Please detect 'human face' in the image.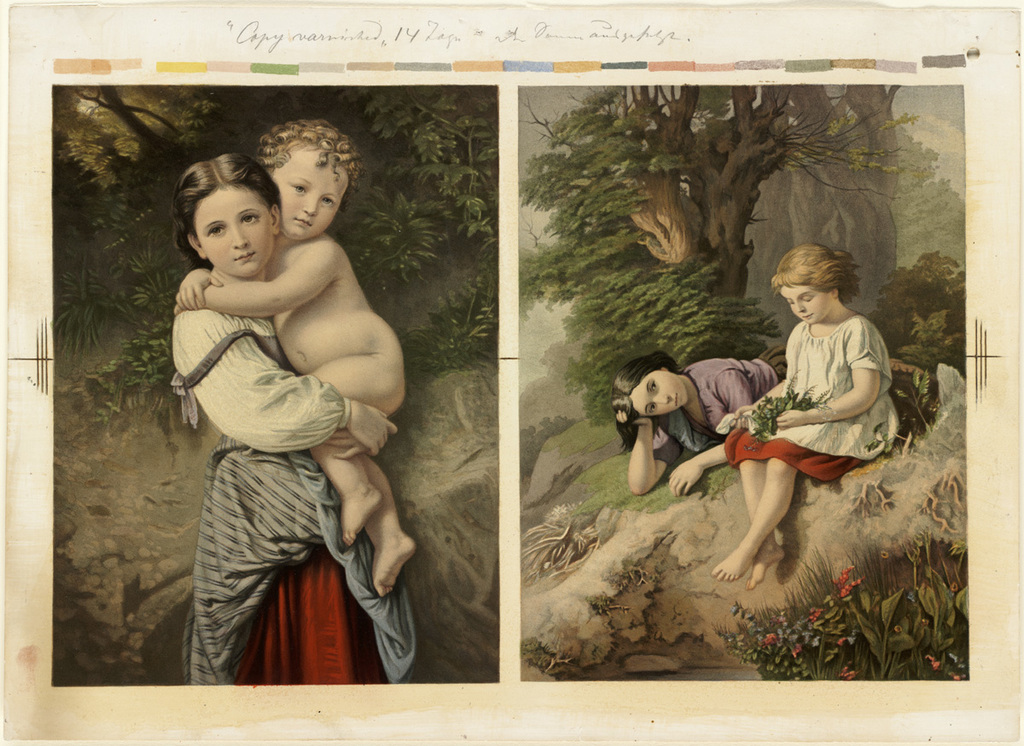
271,143,349,236.
